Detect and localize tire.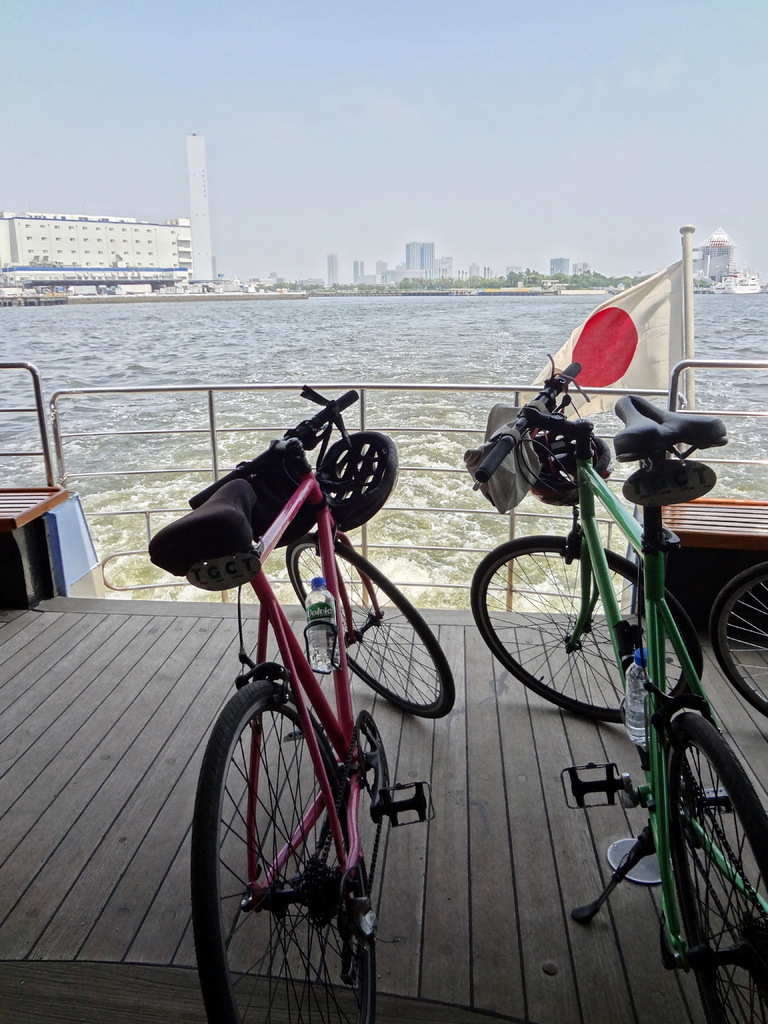
Localized at (286, 526, 458, 720).
